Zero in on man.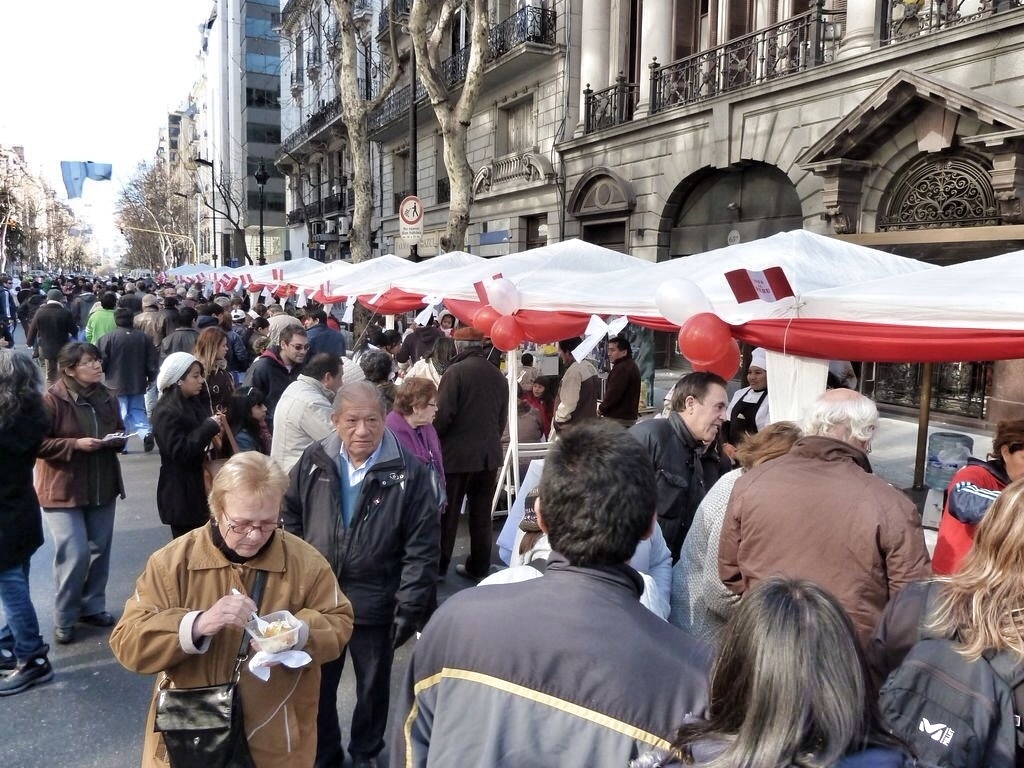
Zeroed in: bbox(394, 411, 720, 767).
